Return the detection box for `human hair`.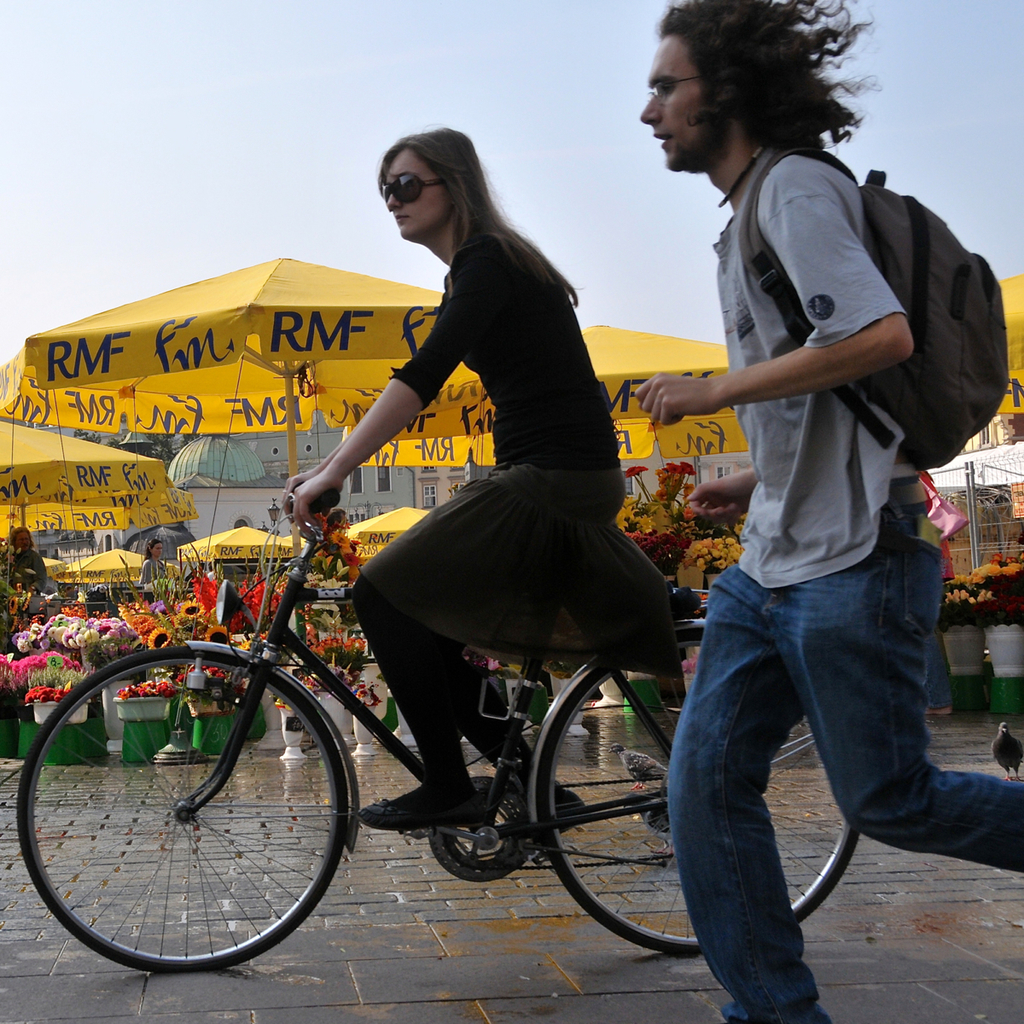
left=647, top=11, right=882, bottom=181.
